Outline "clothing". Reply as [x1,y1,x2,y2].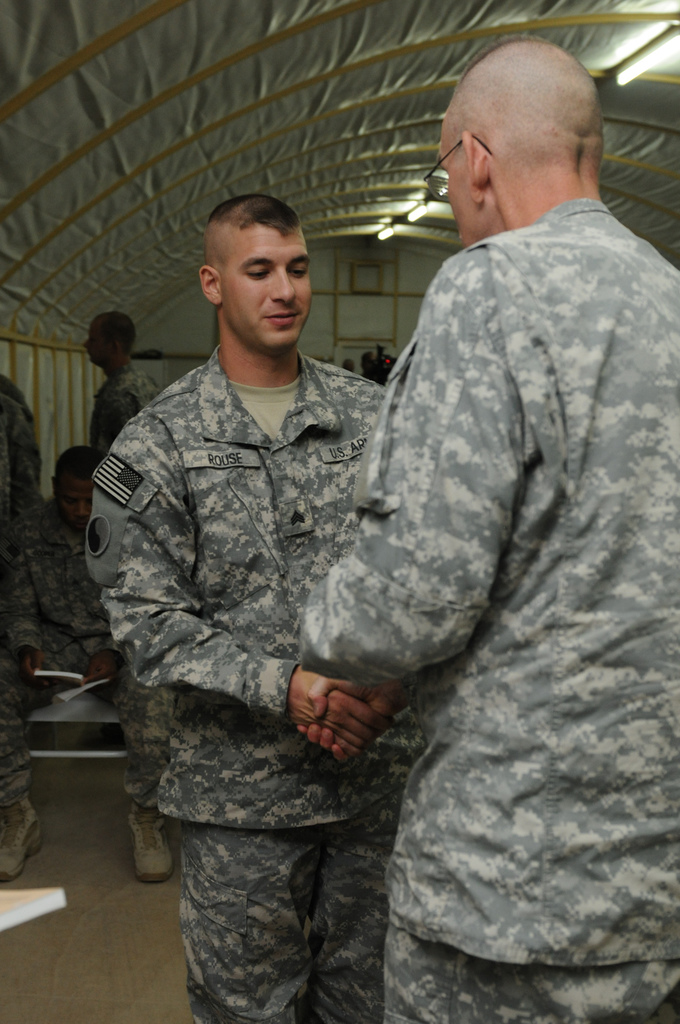
[86,365,165,456].
